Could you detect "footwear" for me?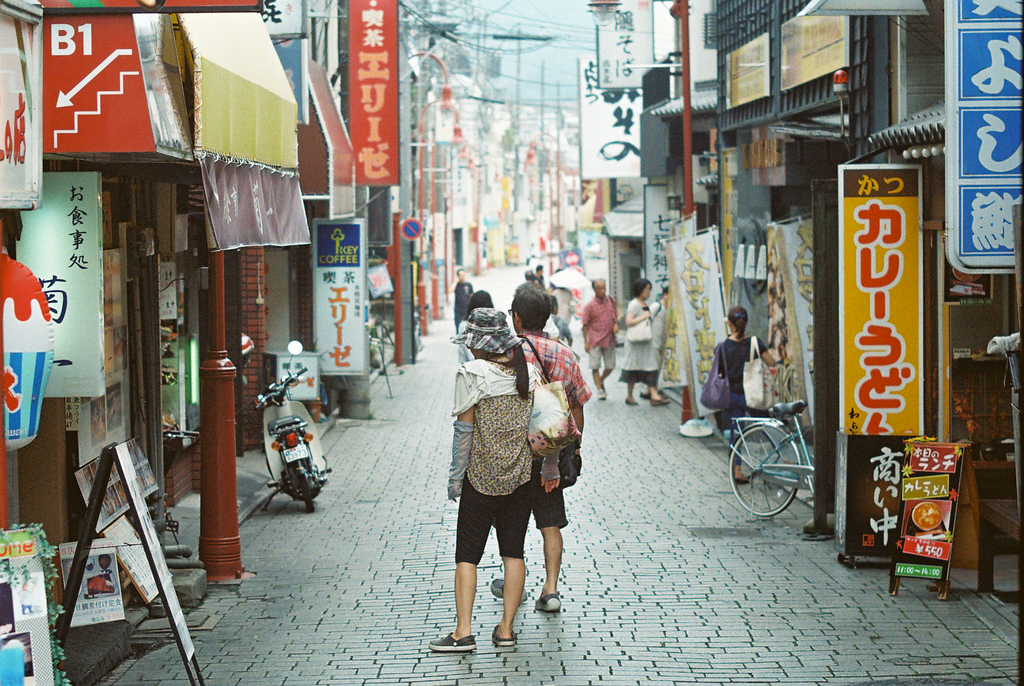
Detection result: (left=622, top=396, right=642, bottom=406).
